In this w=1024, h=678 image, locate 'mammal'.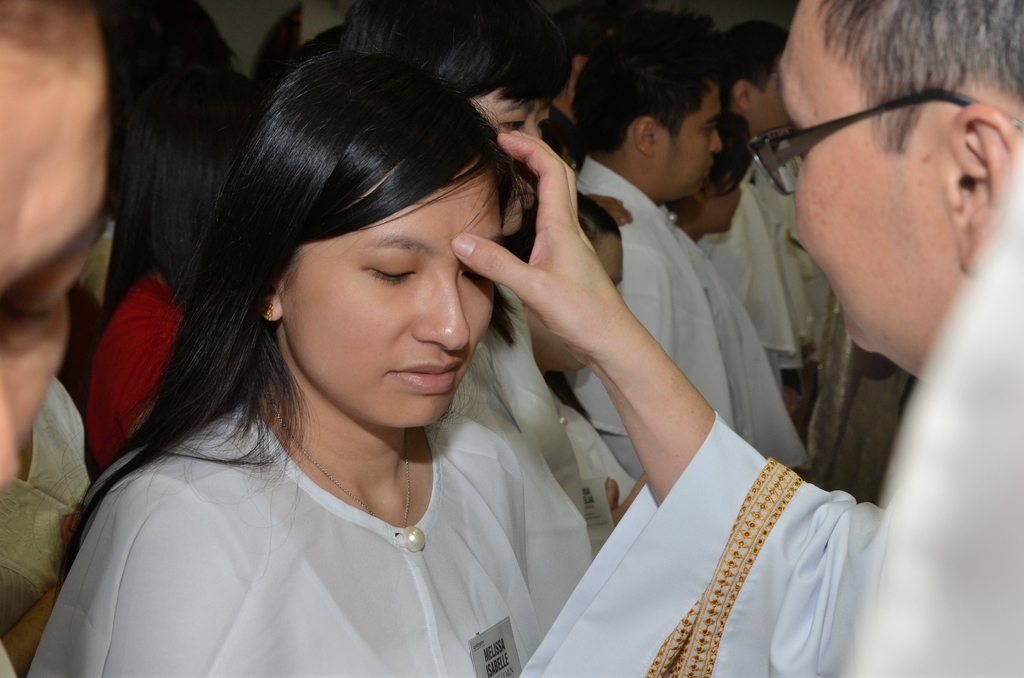
Bounding box: <bbox>351, 0, 653, 583</bbox>.
